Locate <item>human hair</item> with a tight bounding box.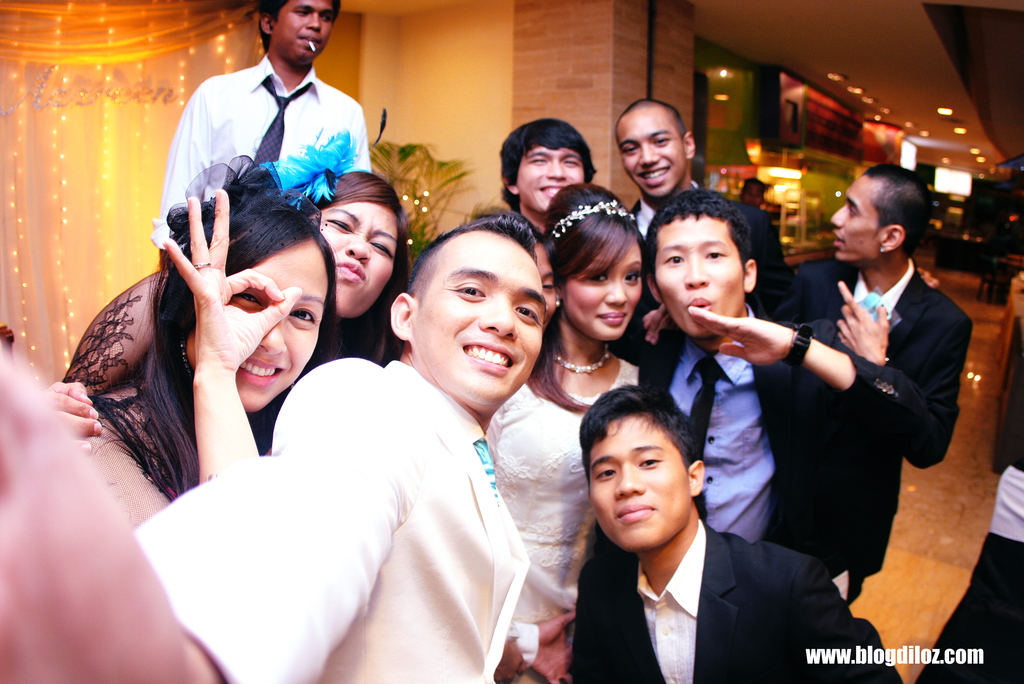
<box>501,116,598,213</box>.
